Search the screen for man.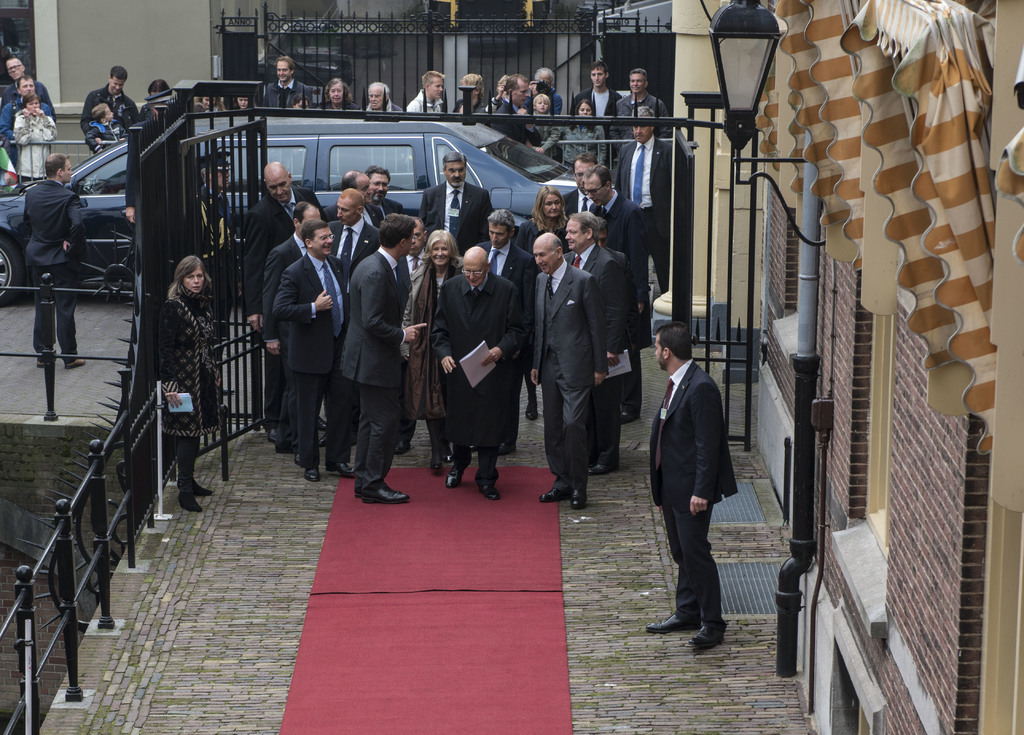
Found at l=460, t=216, r=538, b=453.
